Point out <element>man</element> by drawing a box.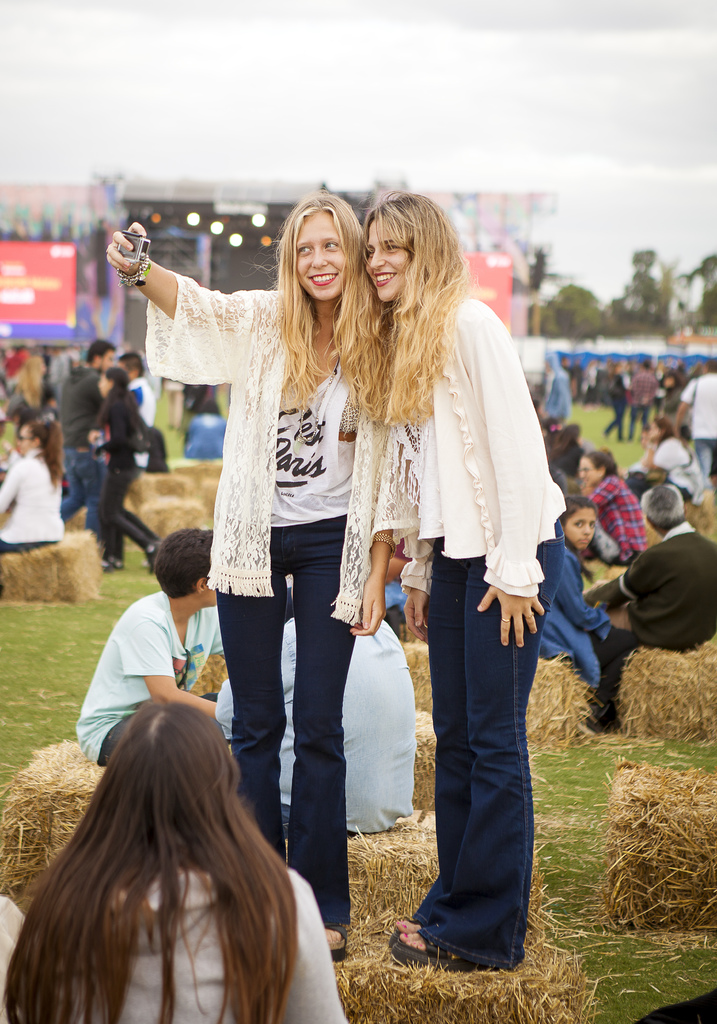
x1=120 y1=348 x2=157 y2=477.
